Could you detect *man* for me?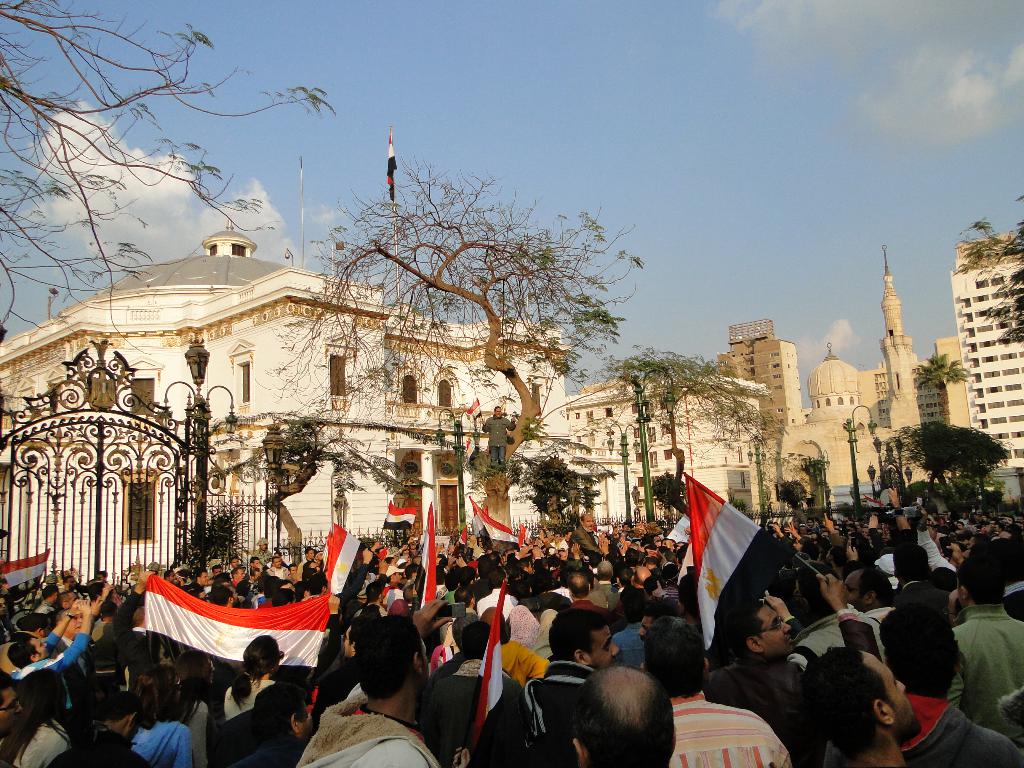
Detection result: bbox=(301, 621, 446, 767).
